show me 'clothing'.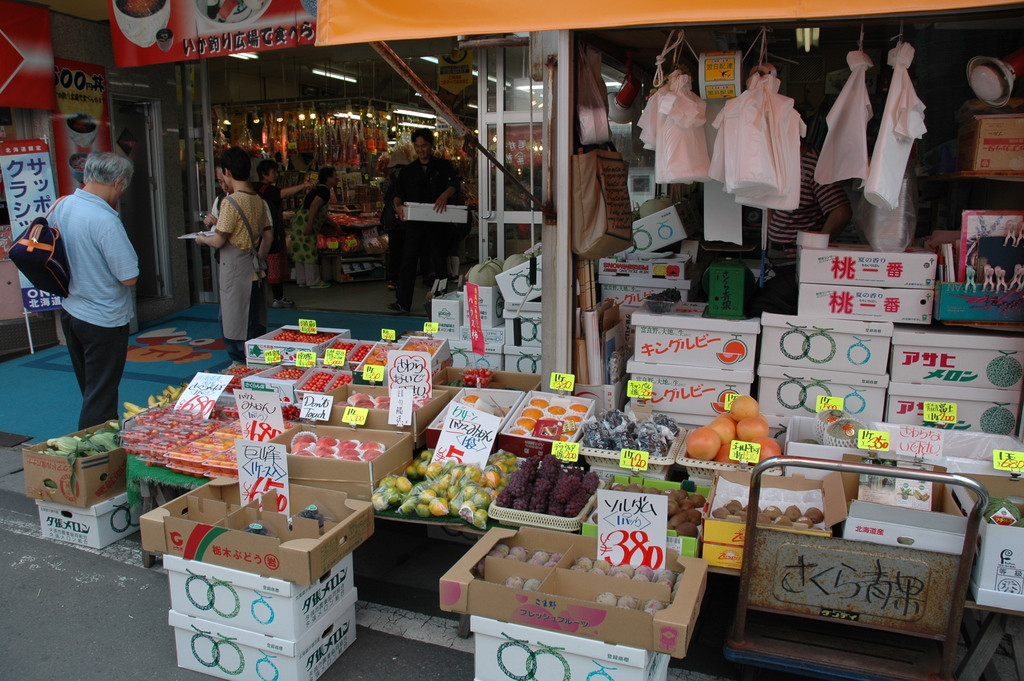
'clothing' is here: BBox(36, 152, 144, 411).
